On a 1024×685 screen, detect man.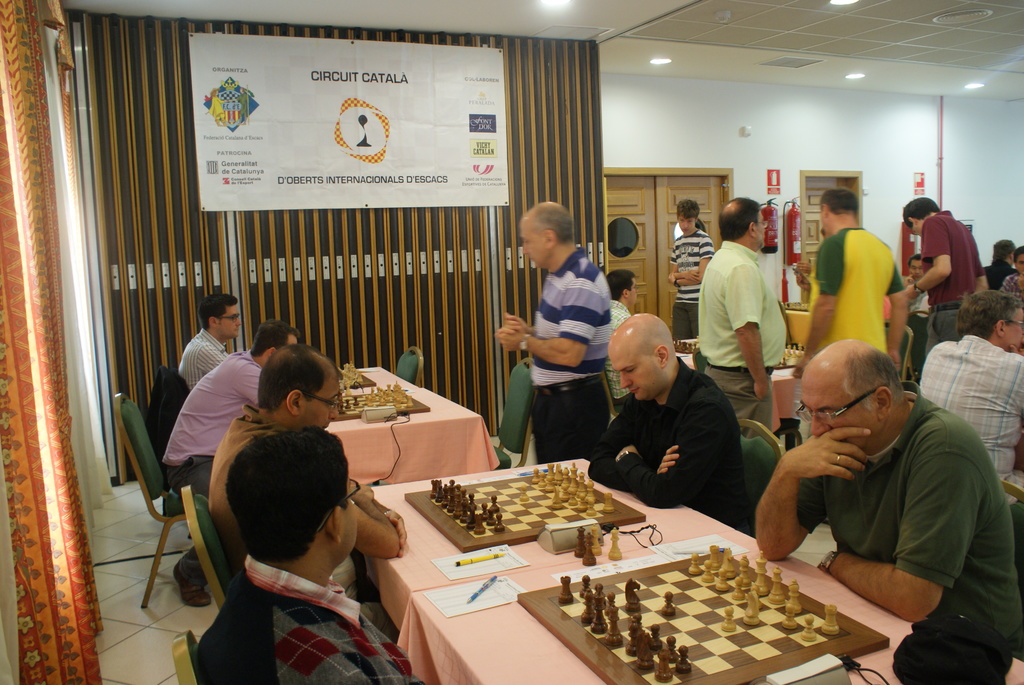
left=601, top=269, right=642, bottom=425.
